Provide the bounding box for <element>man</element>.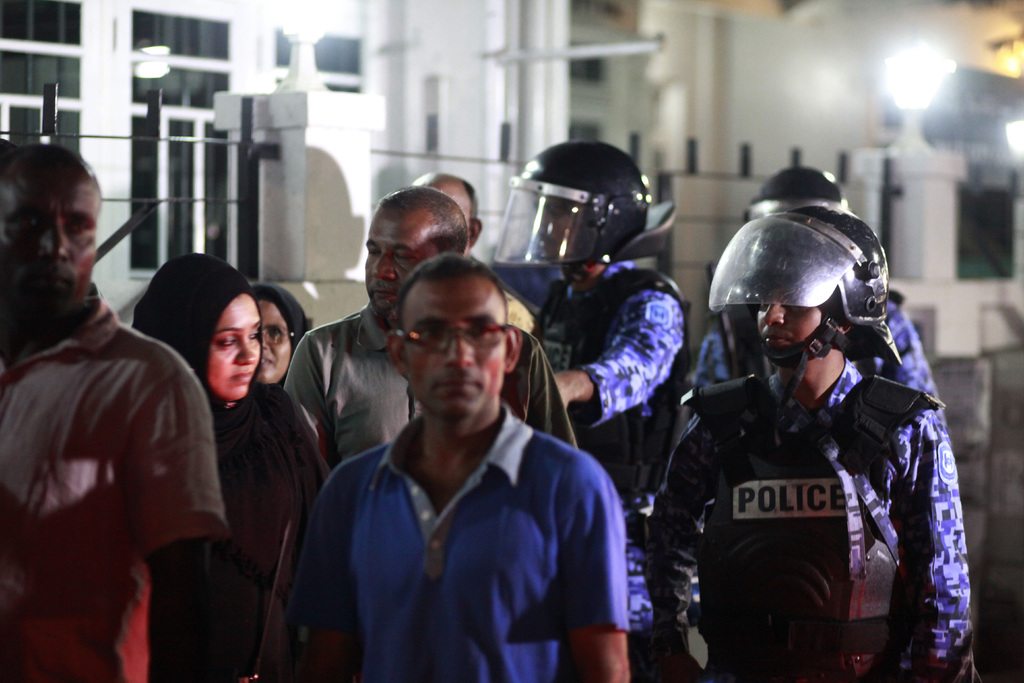
Rect(520, 140, 692, 682).
